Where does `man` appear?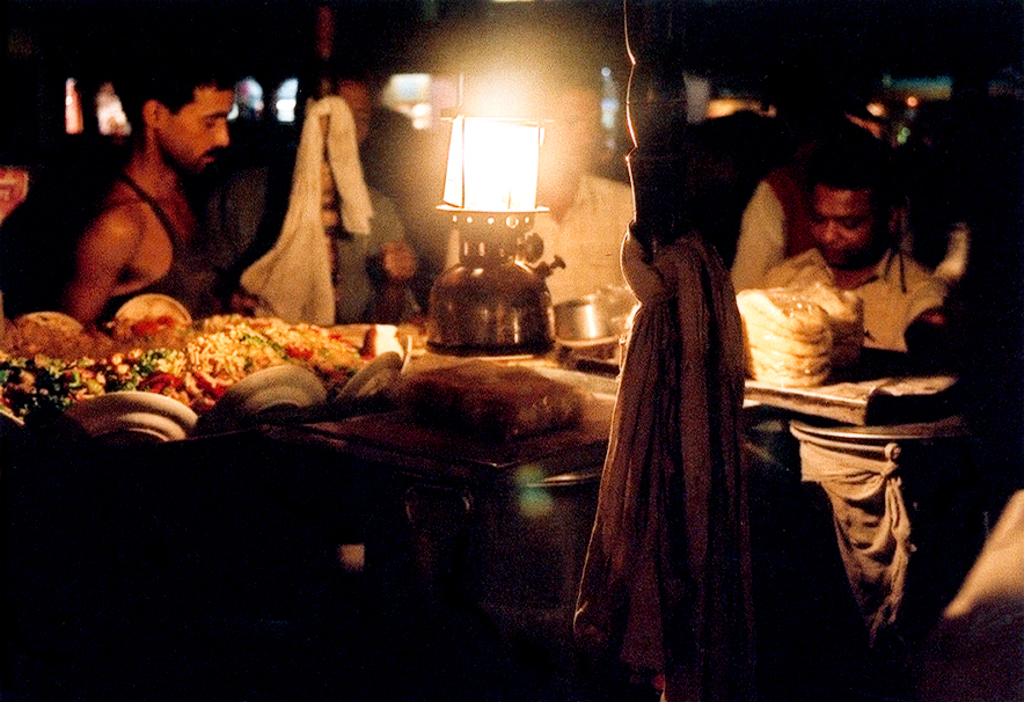
Appears at (755,163,953,357).
